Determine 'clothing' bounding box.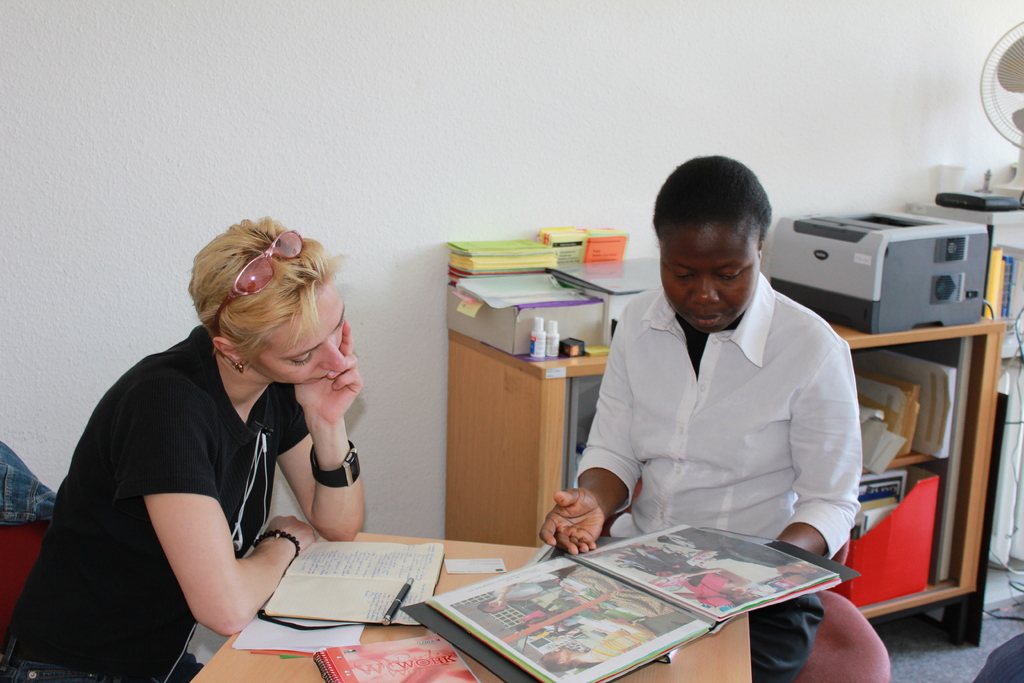
Determined: bbox=(615, 540, 733, 609).
